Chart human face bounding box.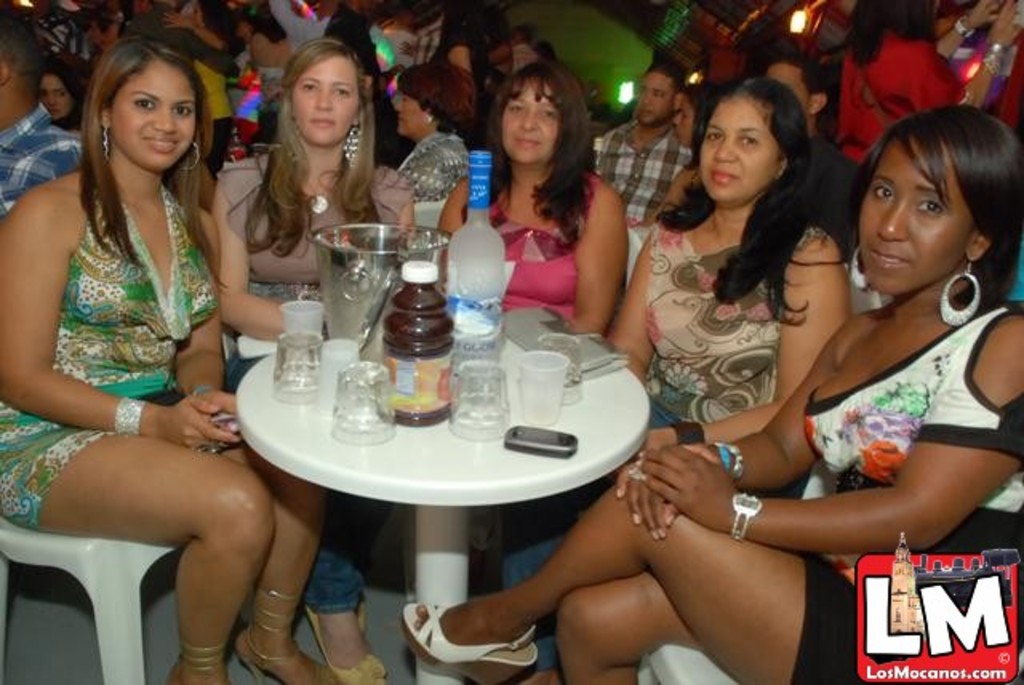
Charted: bbox=[704, 94, 774, 202].
